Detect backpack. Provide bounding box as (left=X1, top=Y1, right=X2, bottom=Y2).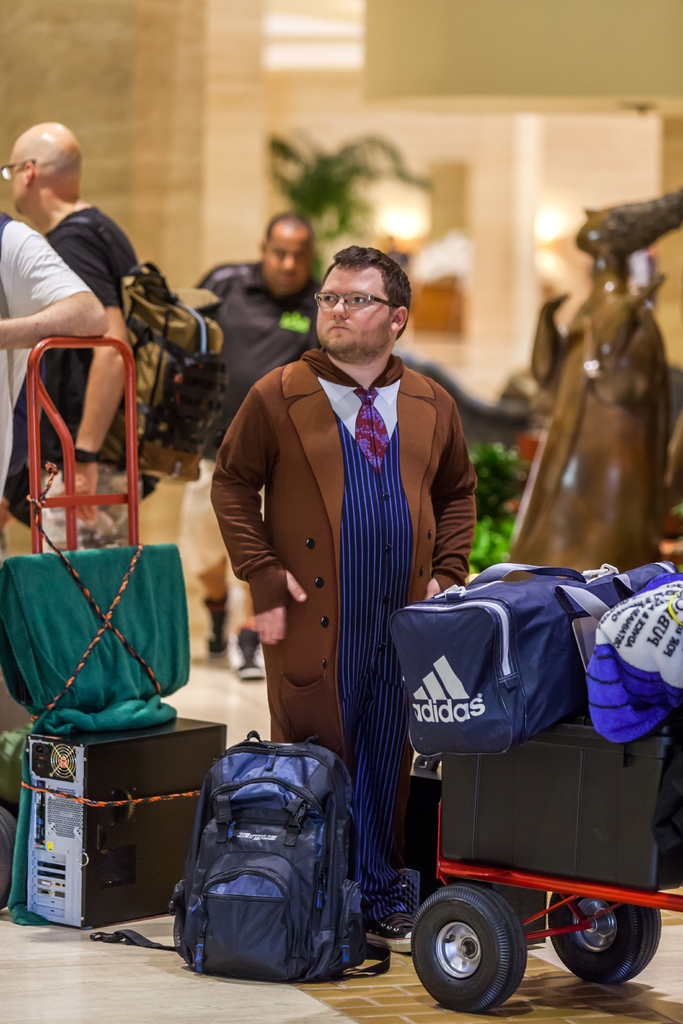
(left=85, top=727, right=406, bottom=982).
